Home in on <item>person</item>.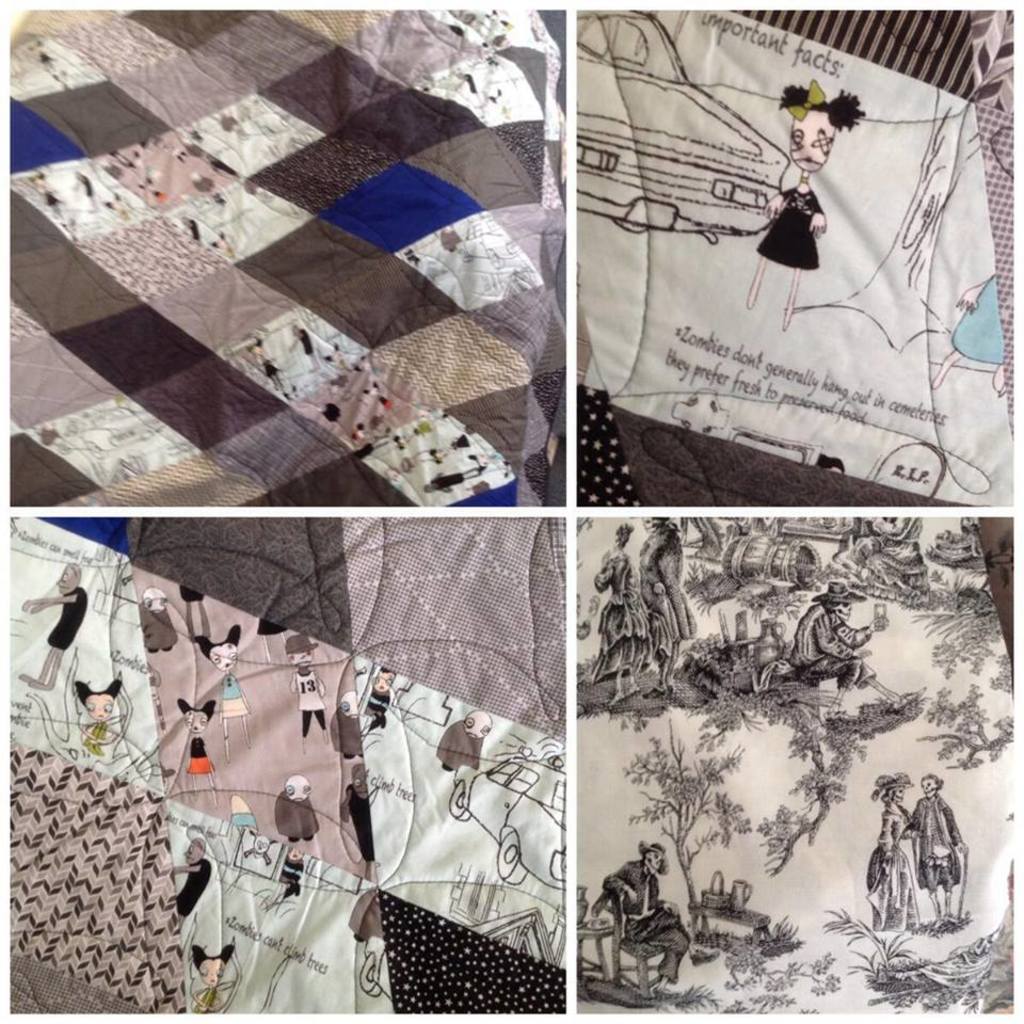
Homed in at locate(194, 624, 253, 765).
